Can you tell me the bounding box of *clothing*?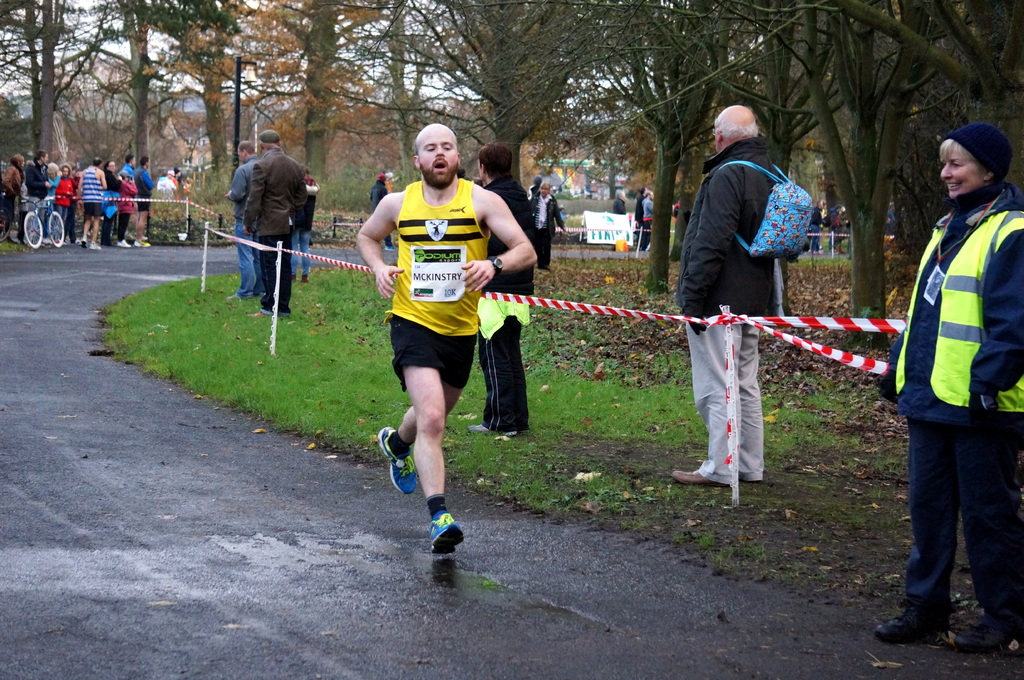
<region>612, 195, 628, 215</region>.
